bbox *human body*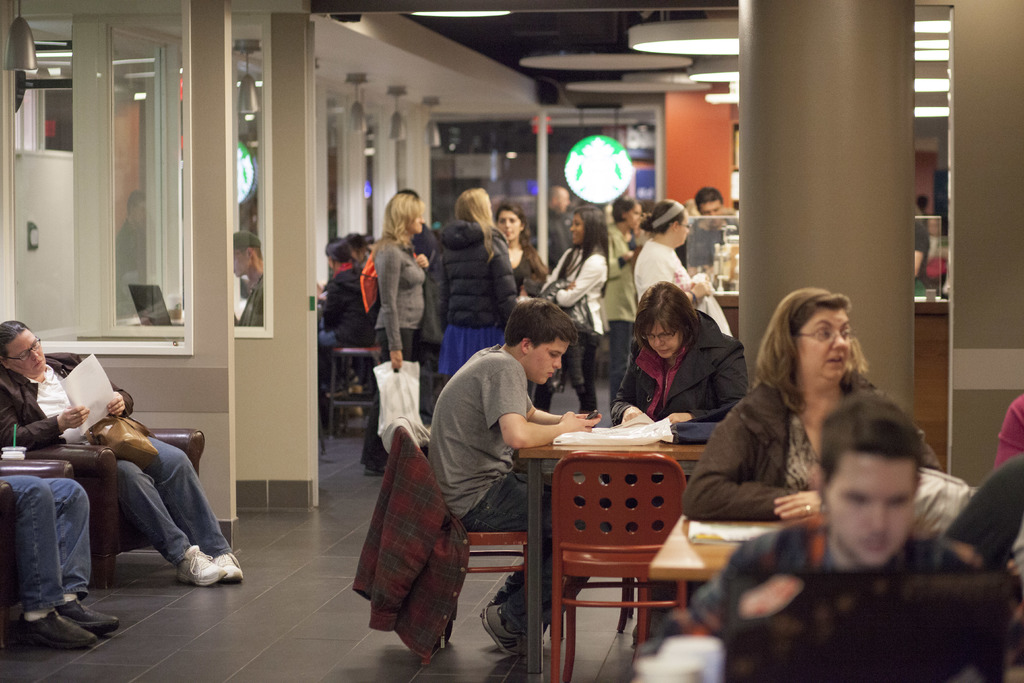
(531,210,614,378)
